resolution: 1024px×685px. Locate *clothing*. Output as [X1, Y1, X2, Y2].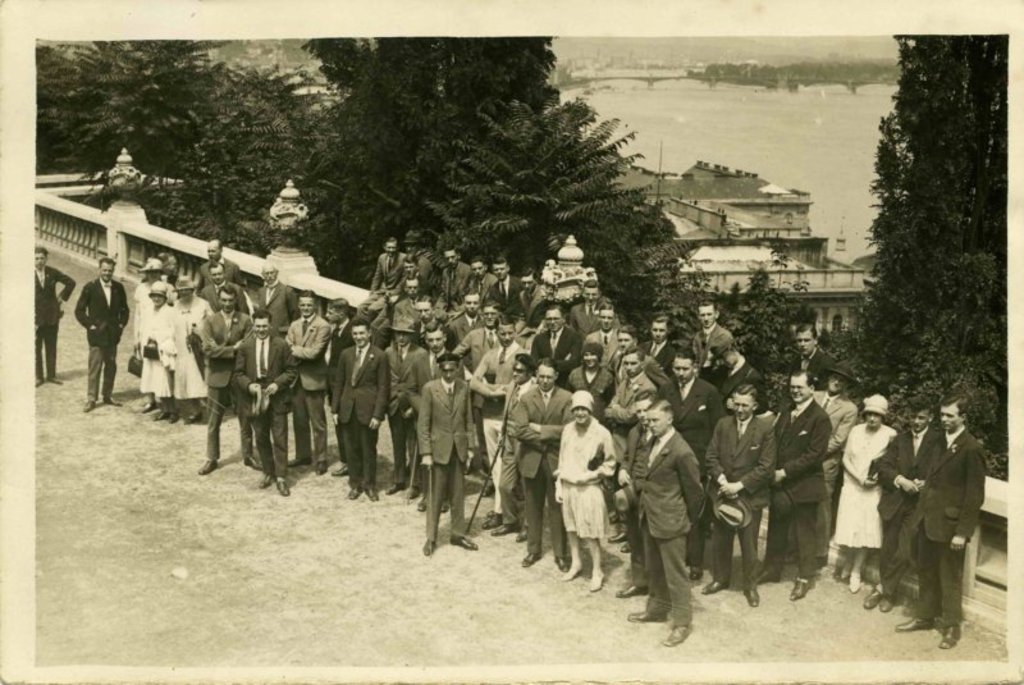
[332, 341, 387, 484].
